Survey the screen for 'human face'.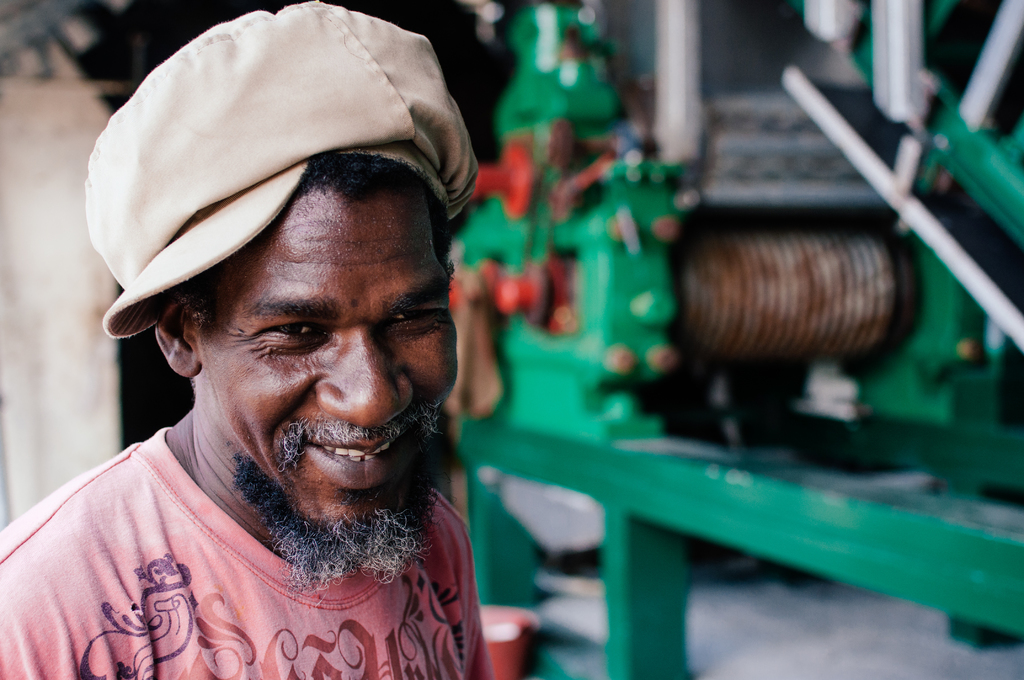
Survey found: 197,189,460,566.
